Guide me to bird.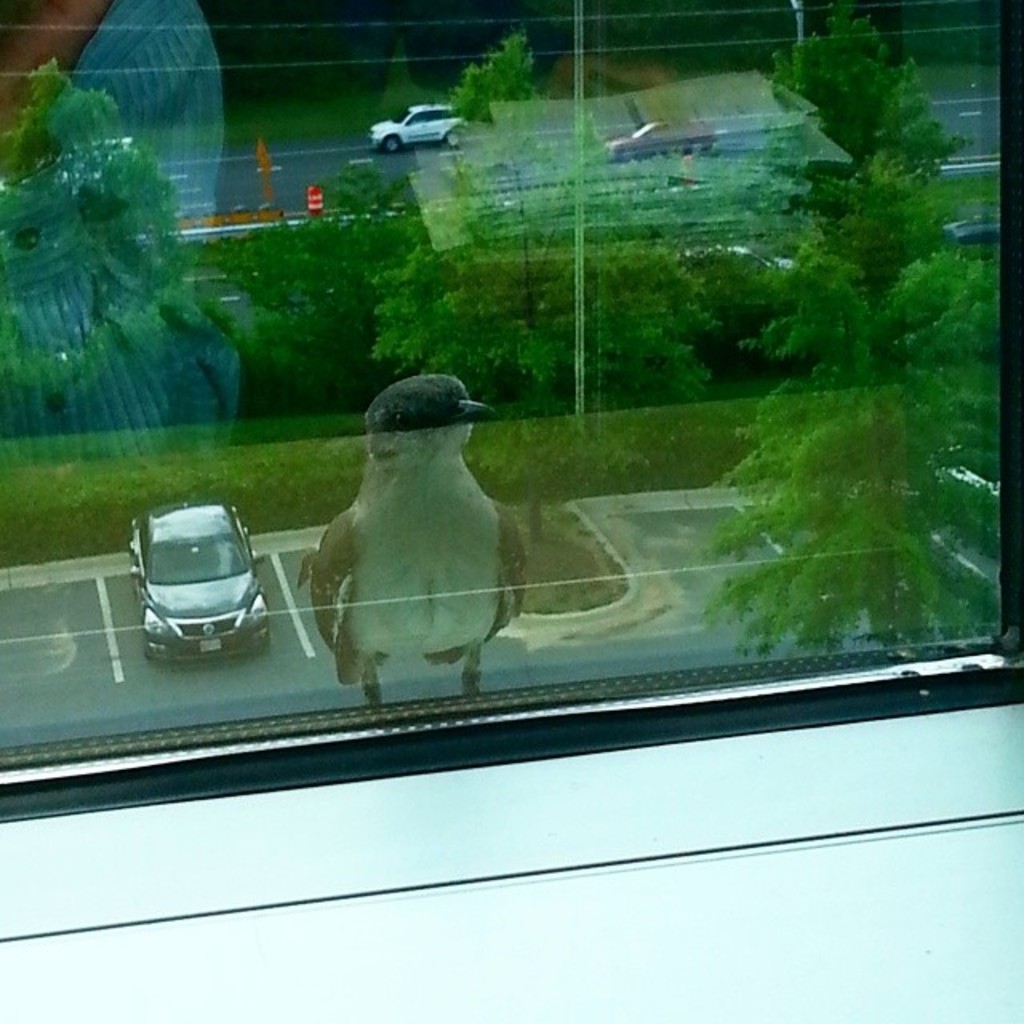
Guidance: bbox=(288, 362, 539, 691).
